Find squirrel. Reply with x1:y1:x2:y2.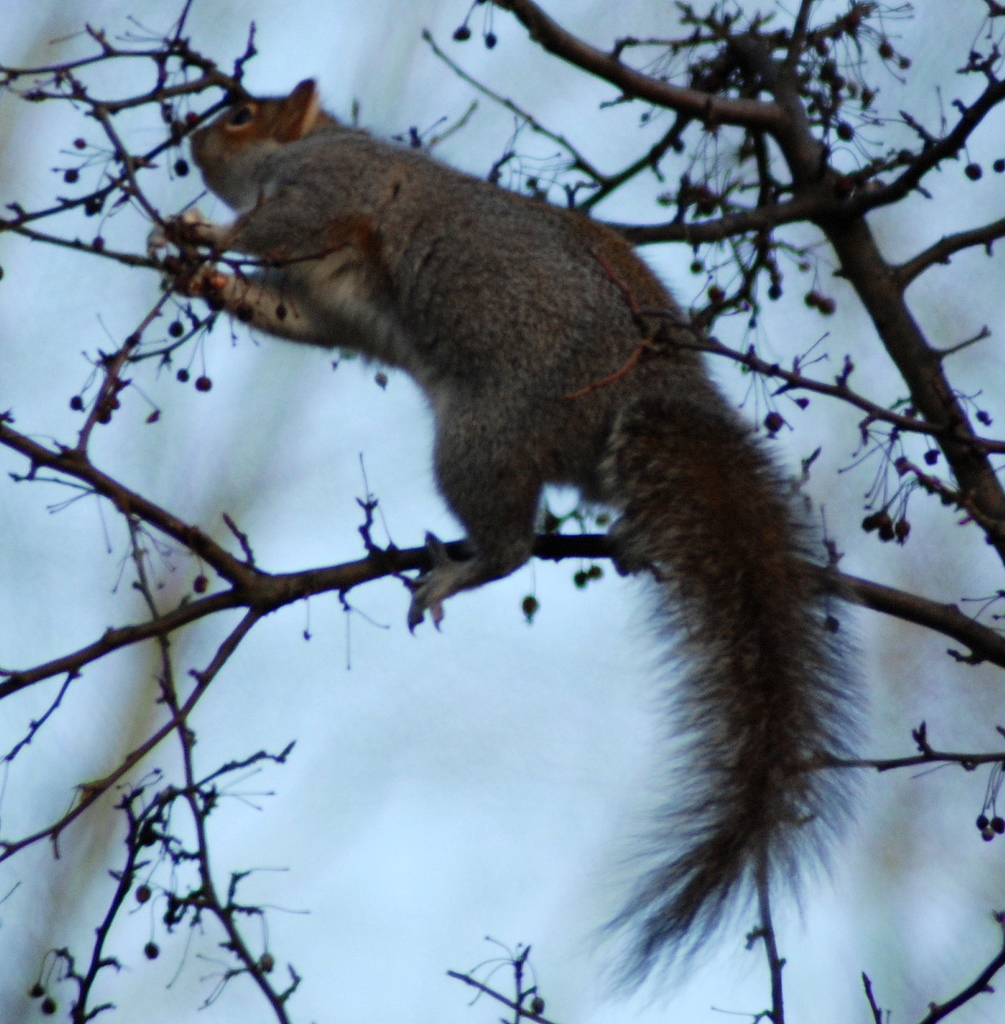
148:70:876:1001.
